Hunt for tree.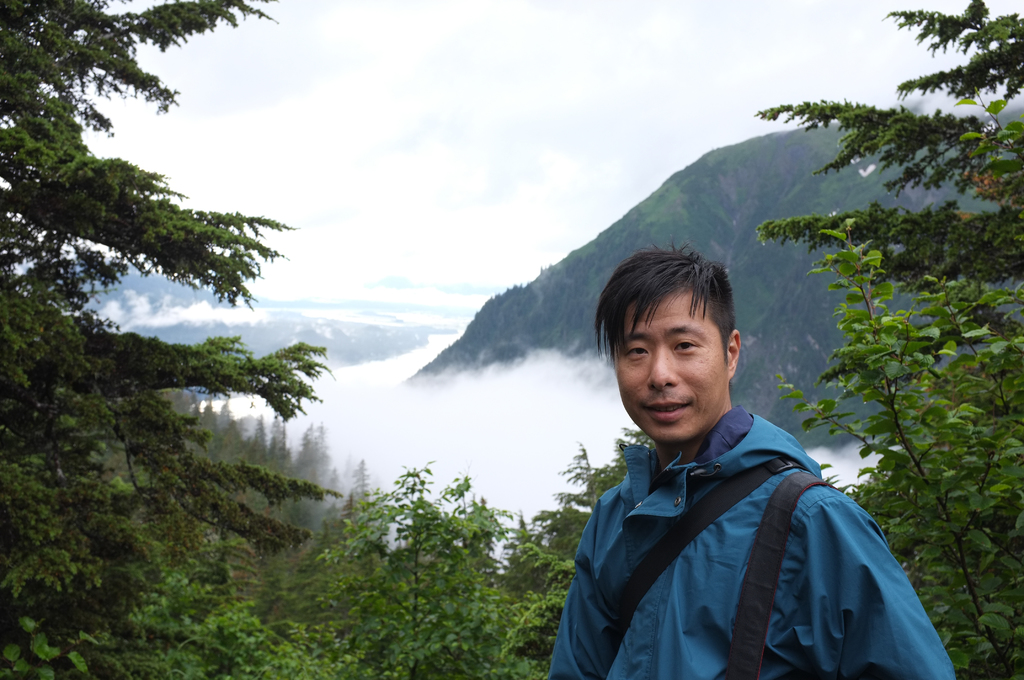
Hunted down at 200,407,248,481.
